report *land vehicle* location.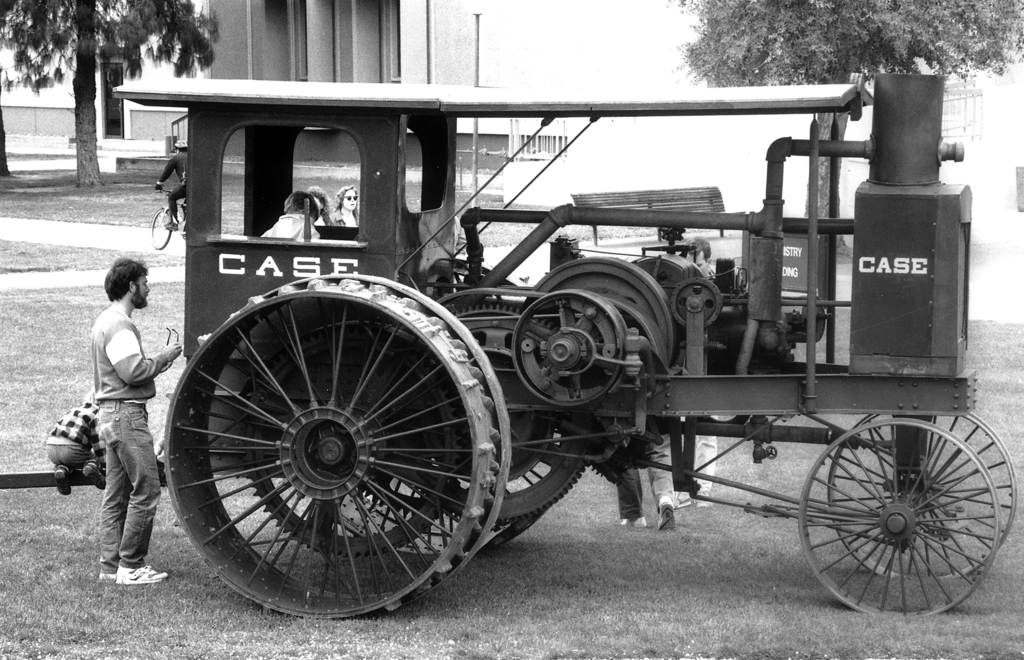
Report: <bbox>151, 60, 1018, 659</bbox>.
